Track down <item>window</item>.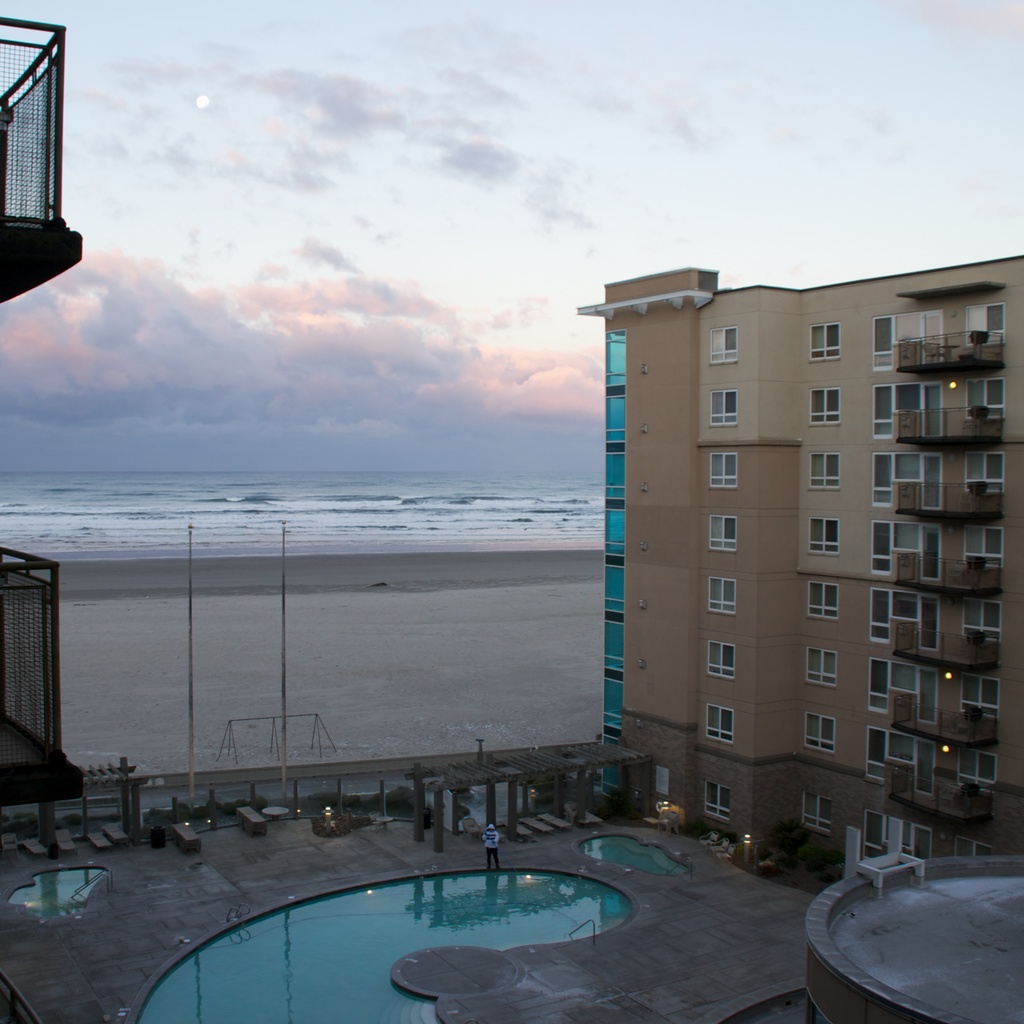
Tracked to 710, 515, 734, 550.
